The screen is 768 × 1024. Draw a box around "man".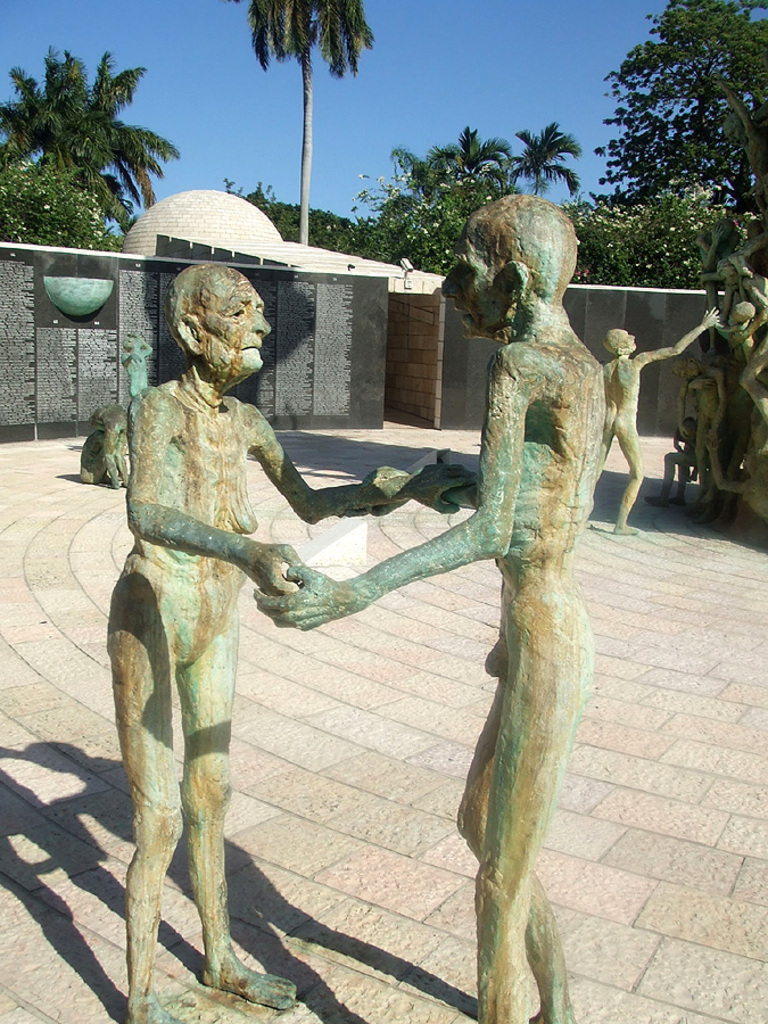
606, 313, 721, 535.
